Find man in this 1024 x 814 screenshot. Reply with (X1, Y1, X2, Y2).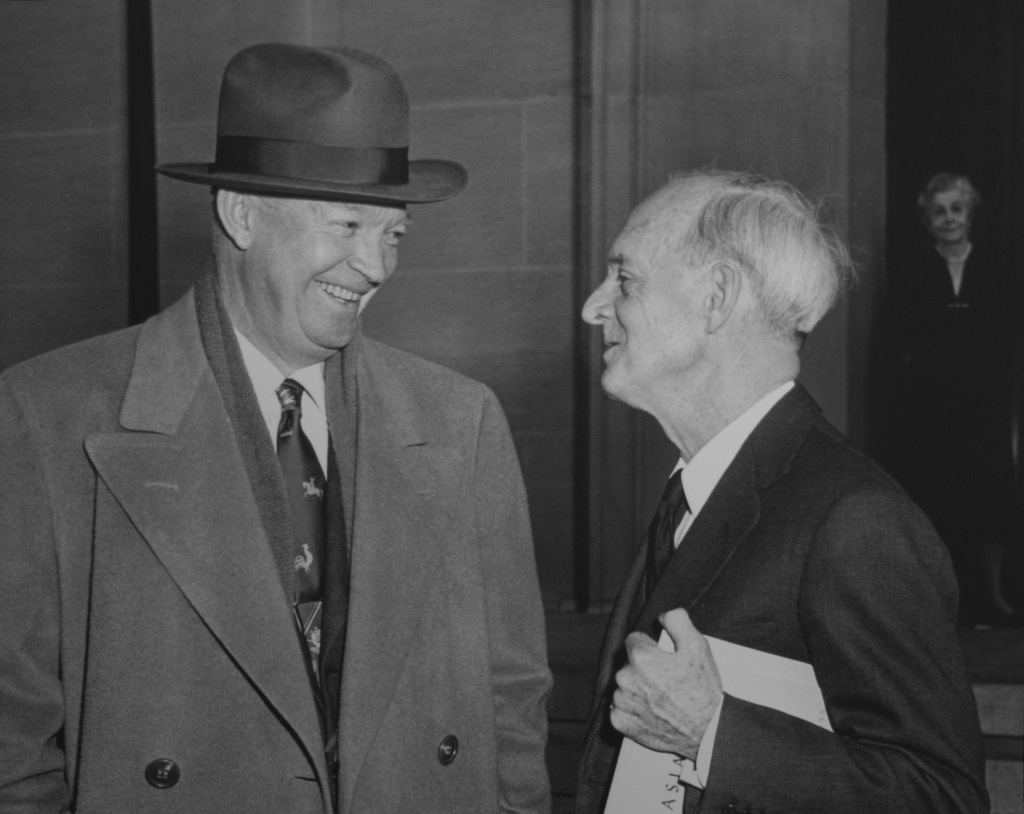
(582, 163, 984, 813).
